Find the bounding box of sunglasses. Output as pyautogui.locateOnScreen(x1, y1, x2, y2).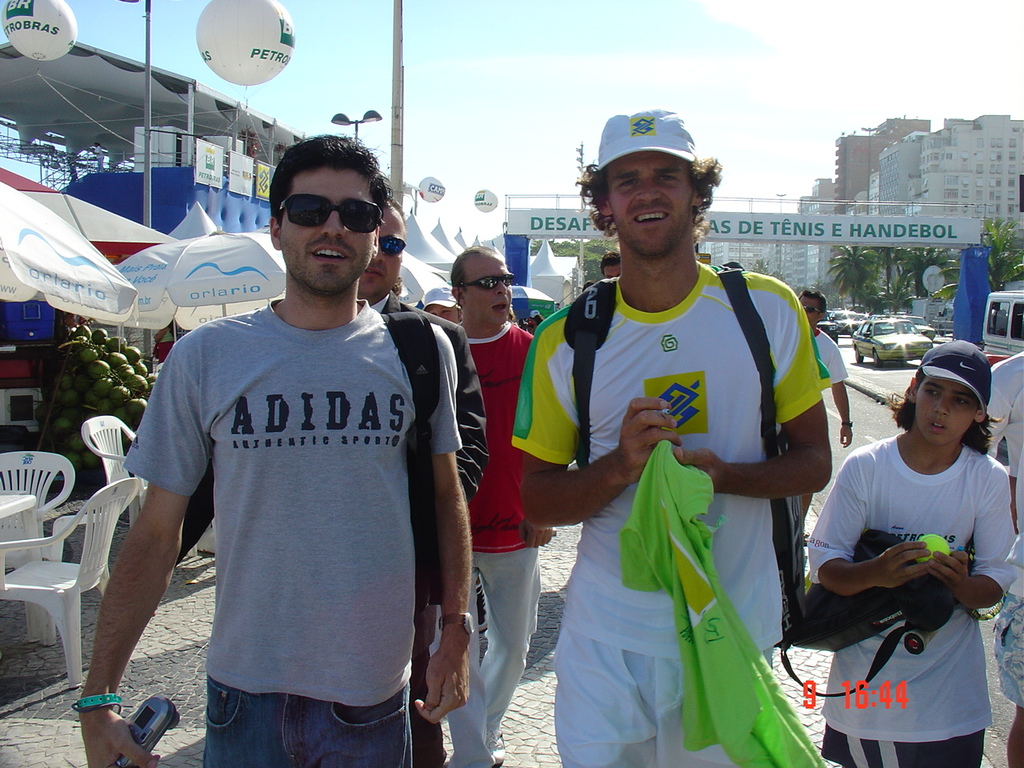
pyautogui.locateOnScreen(377, 238, 409, 261).
